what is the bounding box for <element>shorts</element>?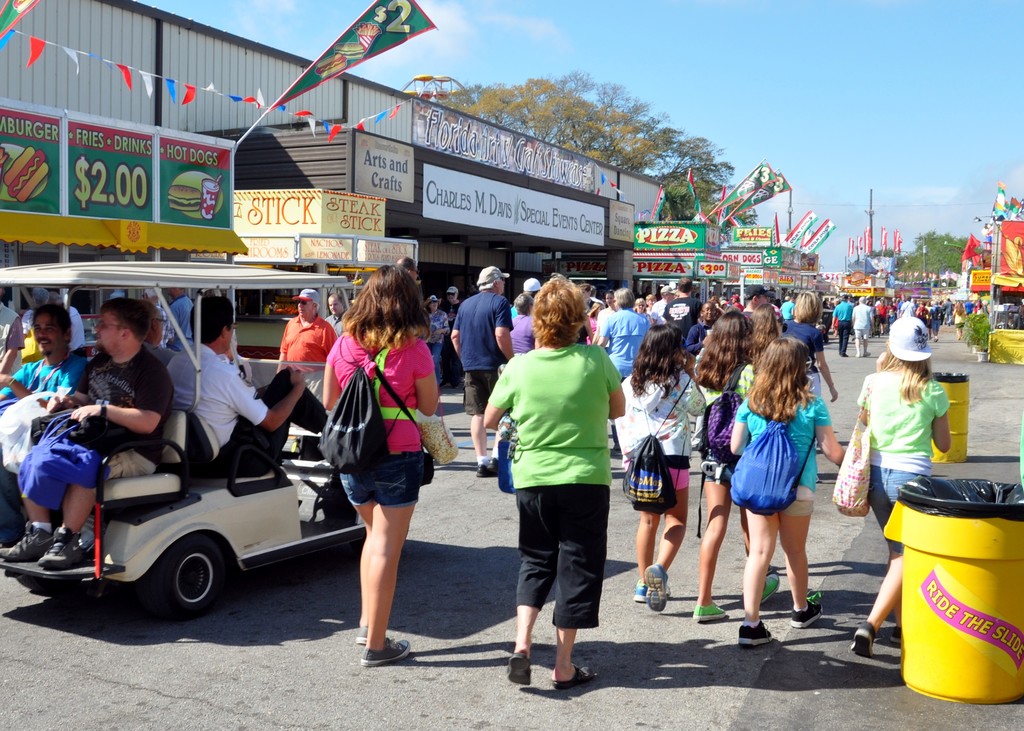
787/487/813/517.
